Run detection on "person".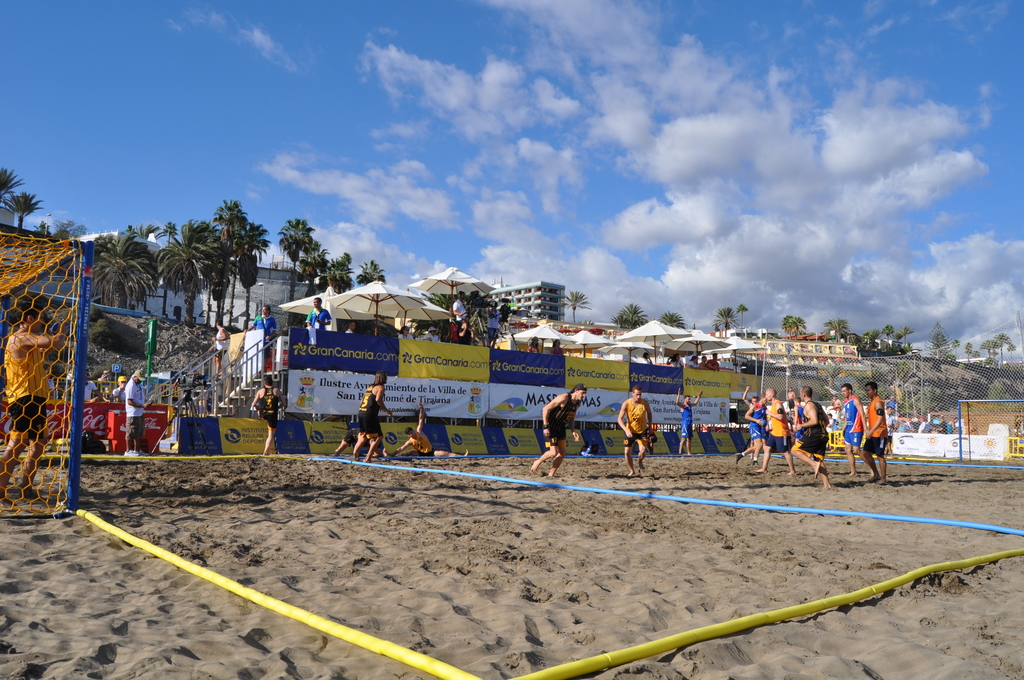
Result: (left=687, top=355, right=704, bottom=370).
